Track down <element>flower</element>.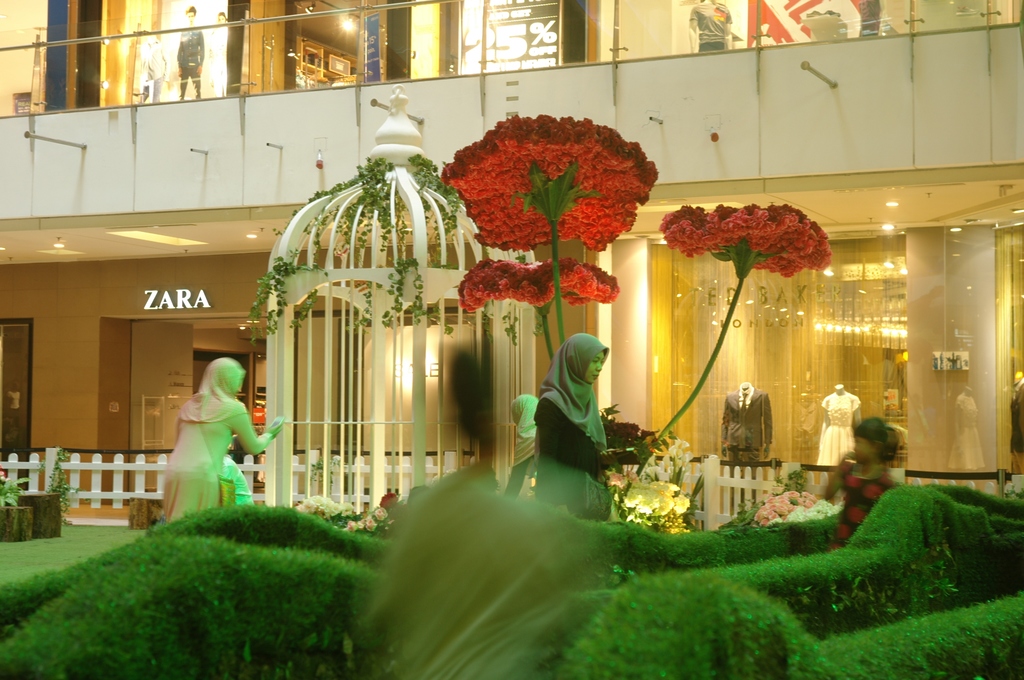
Tracked to <region>665, 438, 691, 465</region>.
